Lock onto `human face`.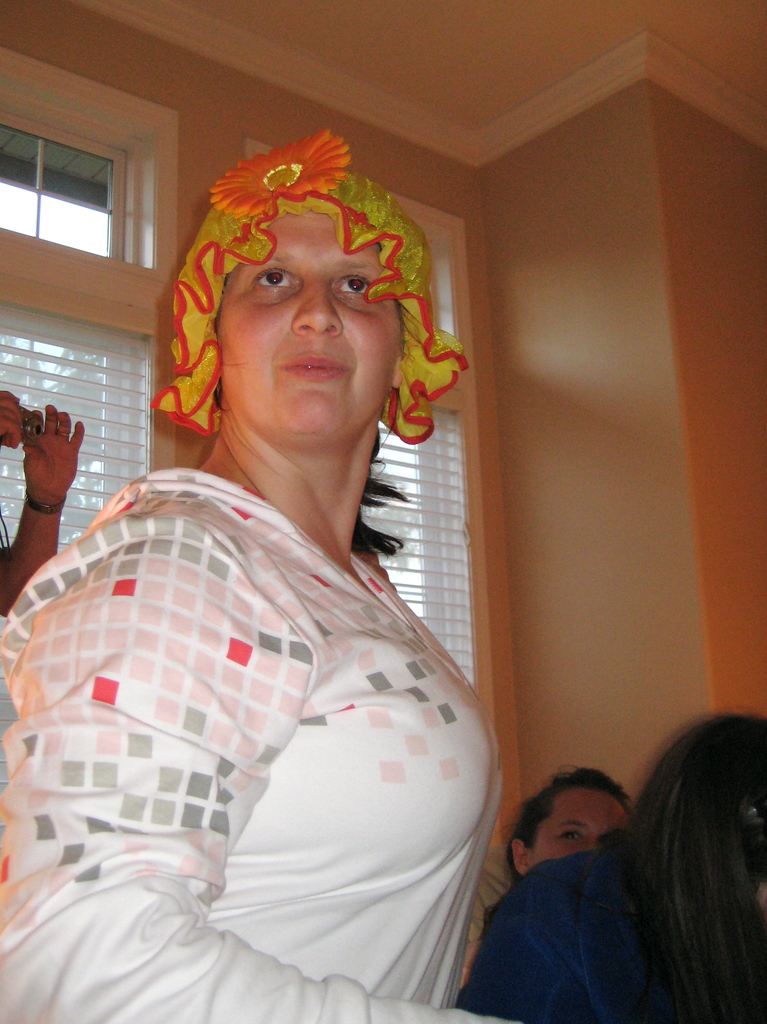
Locked: rect(219, 207, 403, 435).
